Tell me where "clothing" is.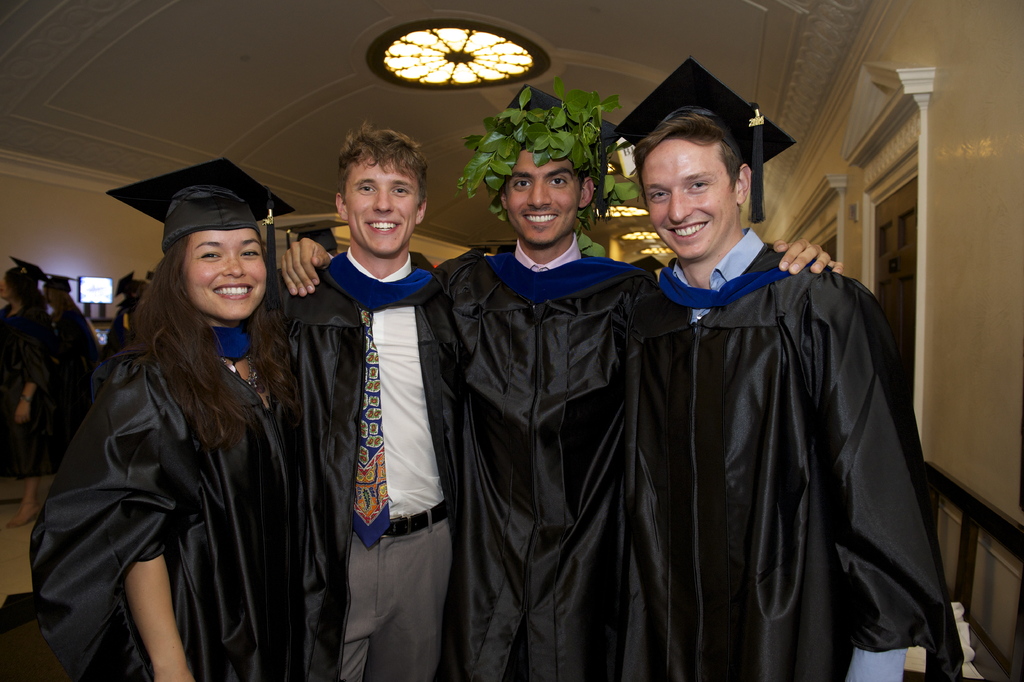
"clothing" is at [left=0, top=299, right=61, bottom=478].
